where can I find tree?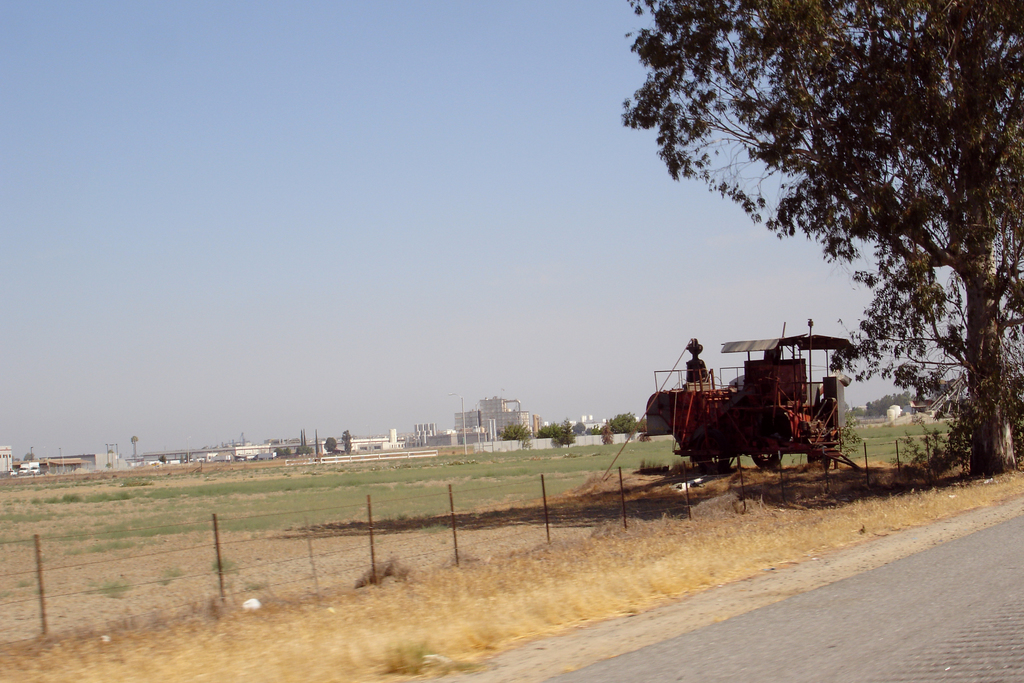
You can find it at (x1=569, y1=420, x2=586, y2=436).
